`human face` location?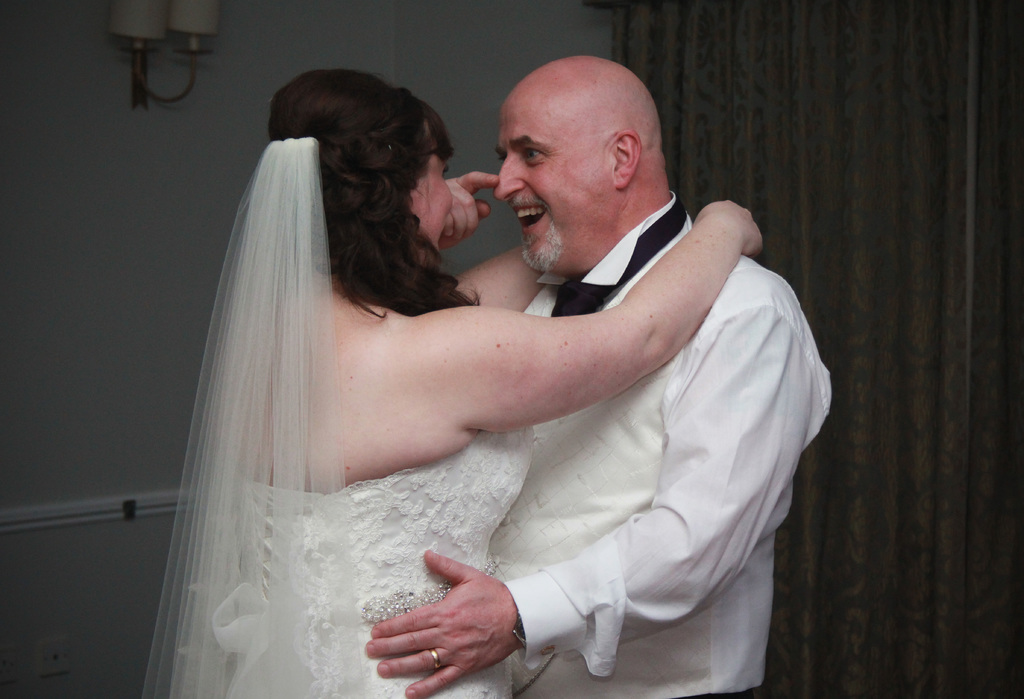
pyautogui.locateOnScreen(494, 97, 612, 268)
